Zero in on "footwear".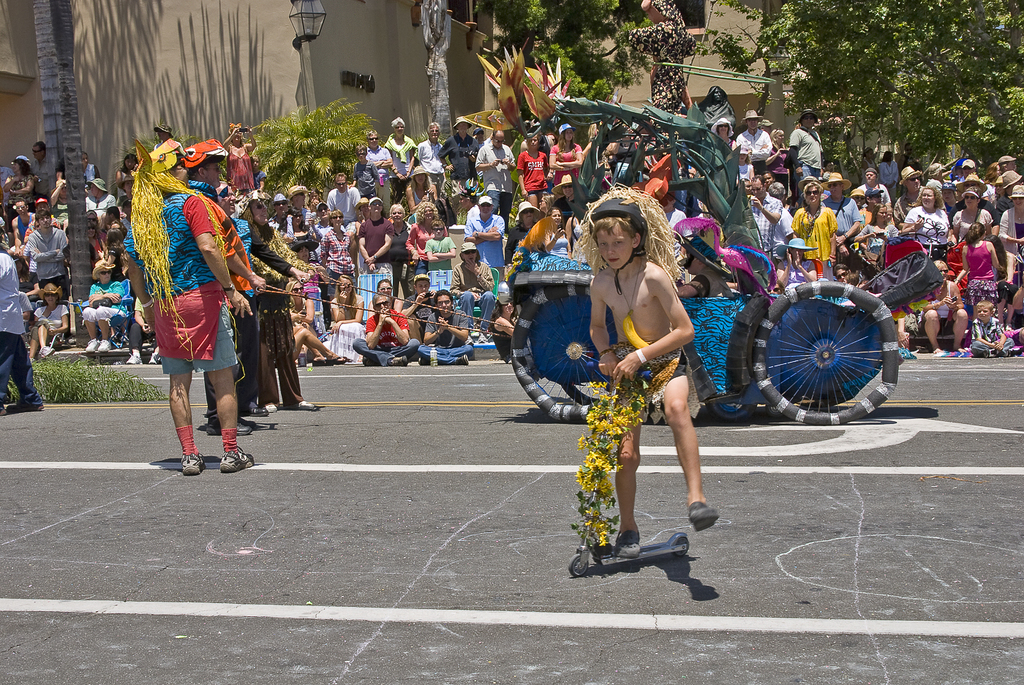
Zeroed in: {"left": 34, "top": 344, "right": 53, "bottom": 355}.
